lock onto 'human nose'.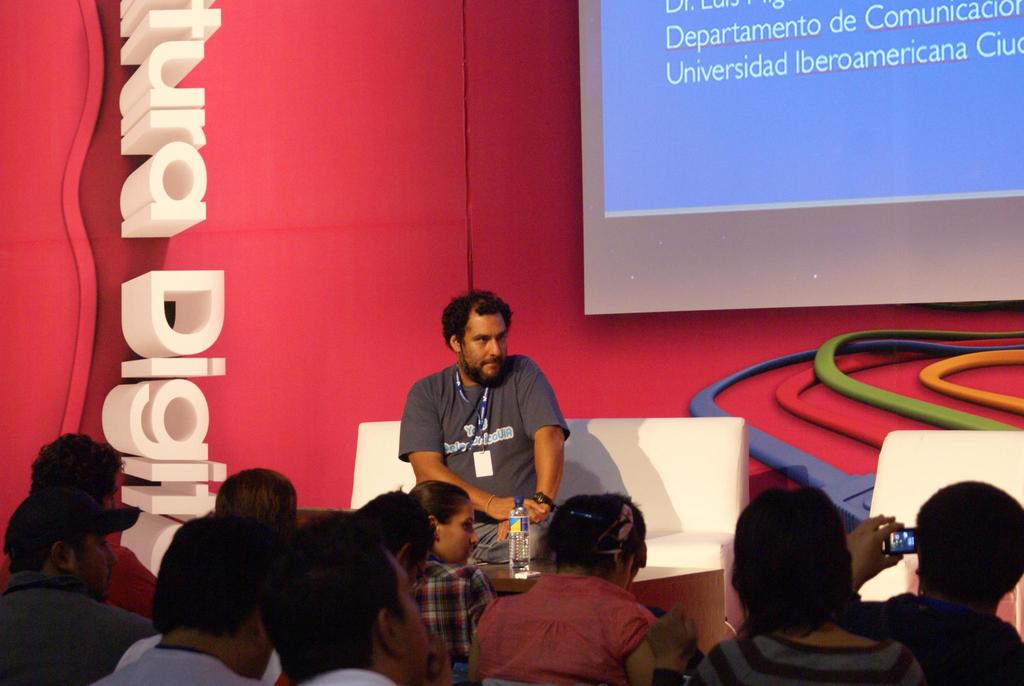
Locked: (left=467, top=527, right=481, bottom=548).
